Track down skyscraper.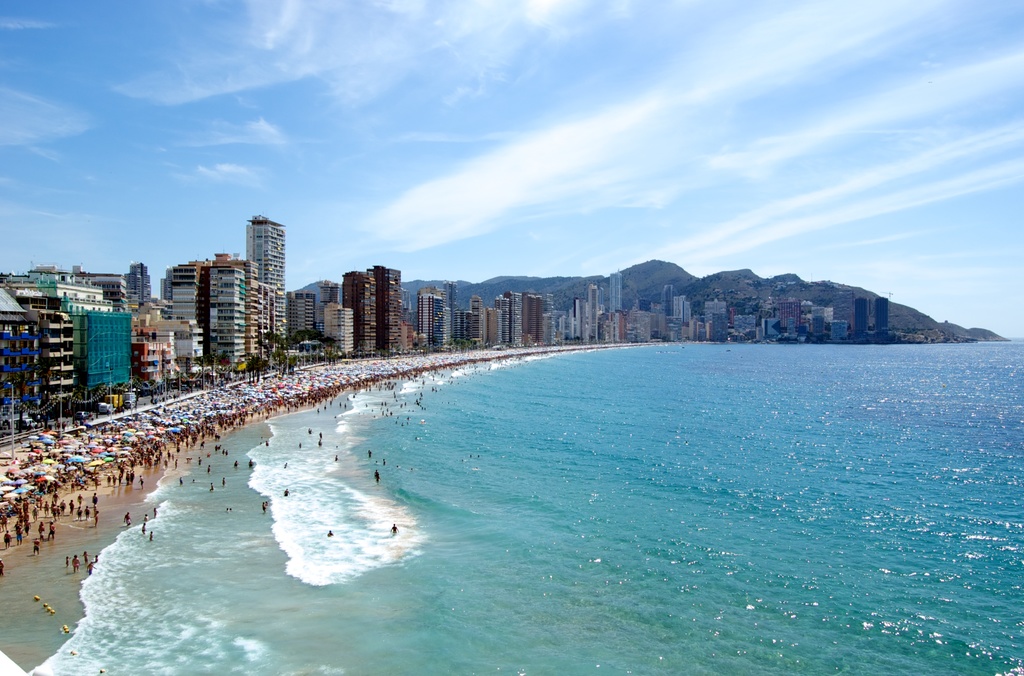
Tracked to (left=877, top=296, right=892, bottom=341).
